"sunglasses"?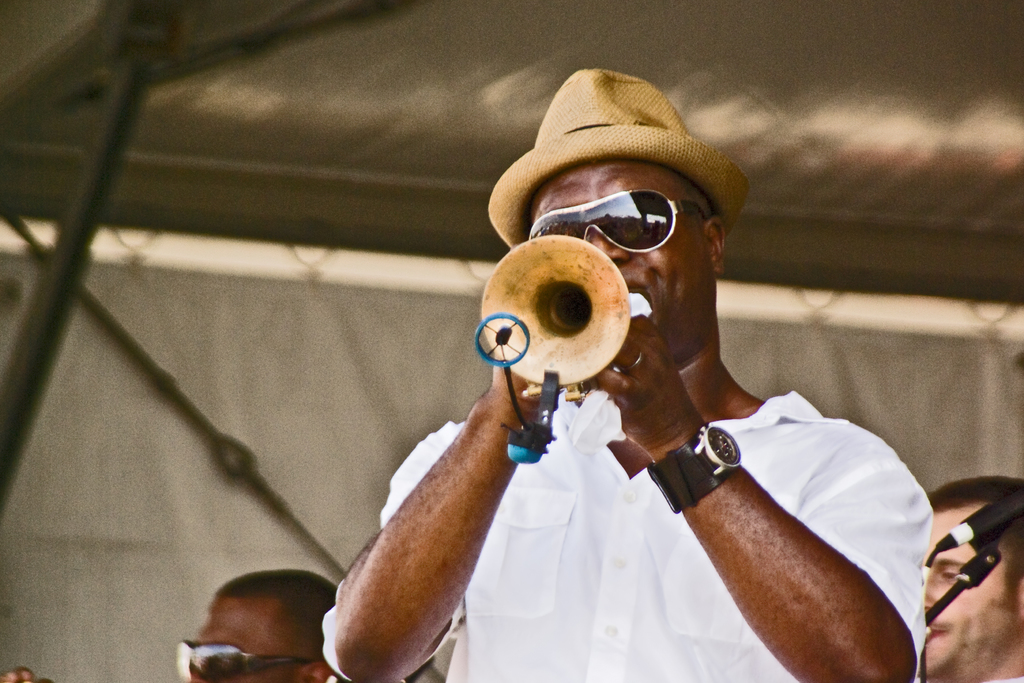
box=[527, 186, 707, 255]
